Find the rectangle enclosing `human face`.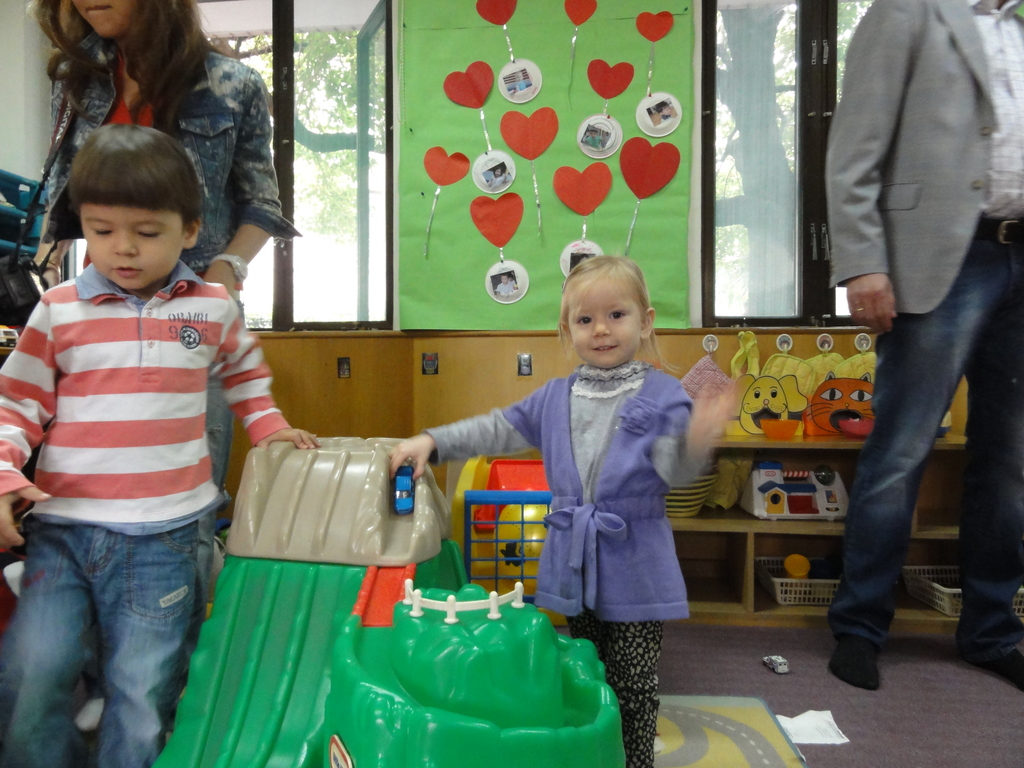
515, 70, 524, 83.
